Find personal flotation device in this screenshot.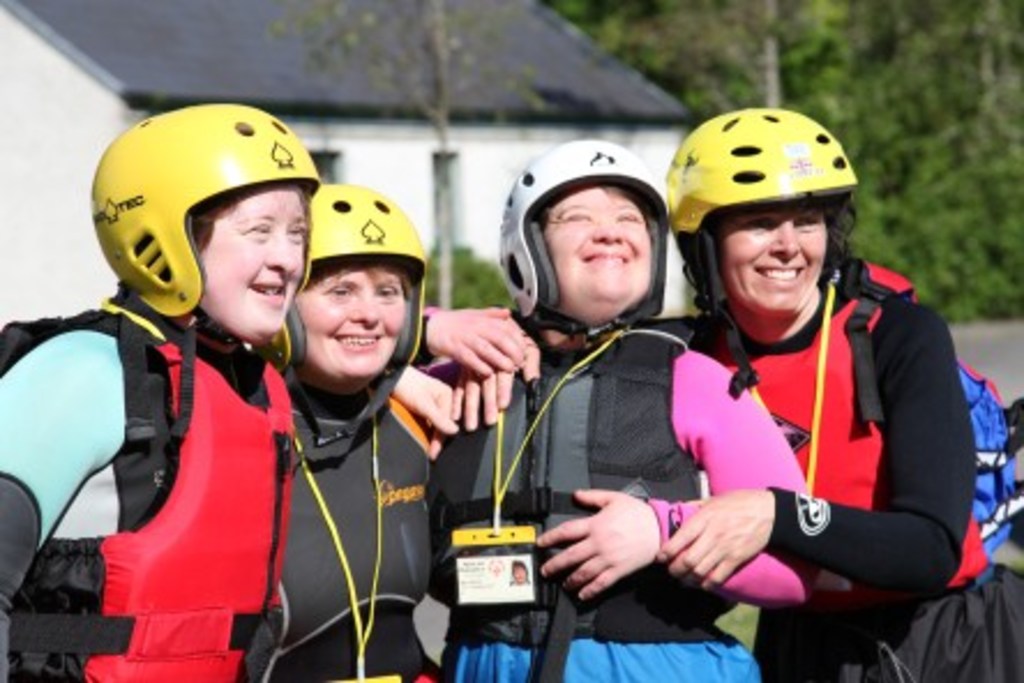
The bounding box for personal flotation device is detection(690, 265, 992, 635).
